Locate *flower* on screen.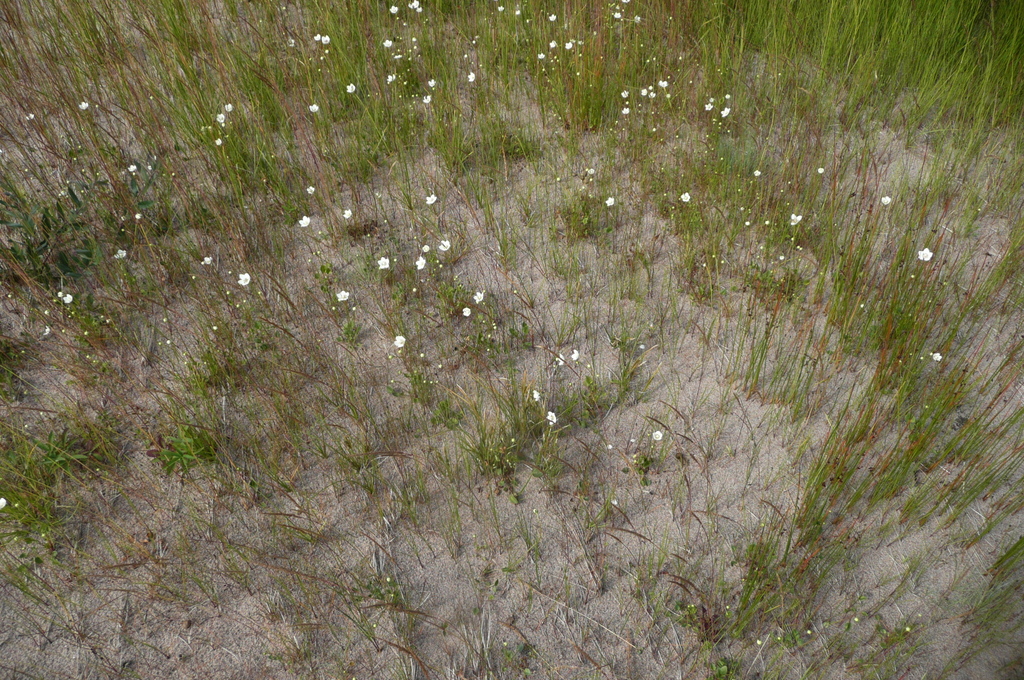
On screen at [left=113, top=247, right=130, bottom=261].
